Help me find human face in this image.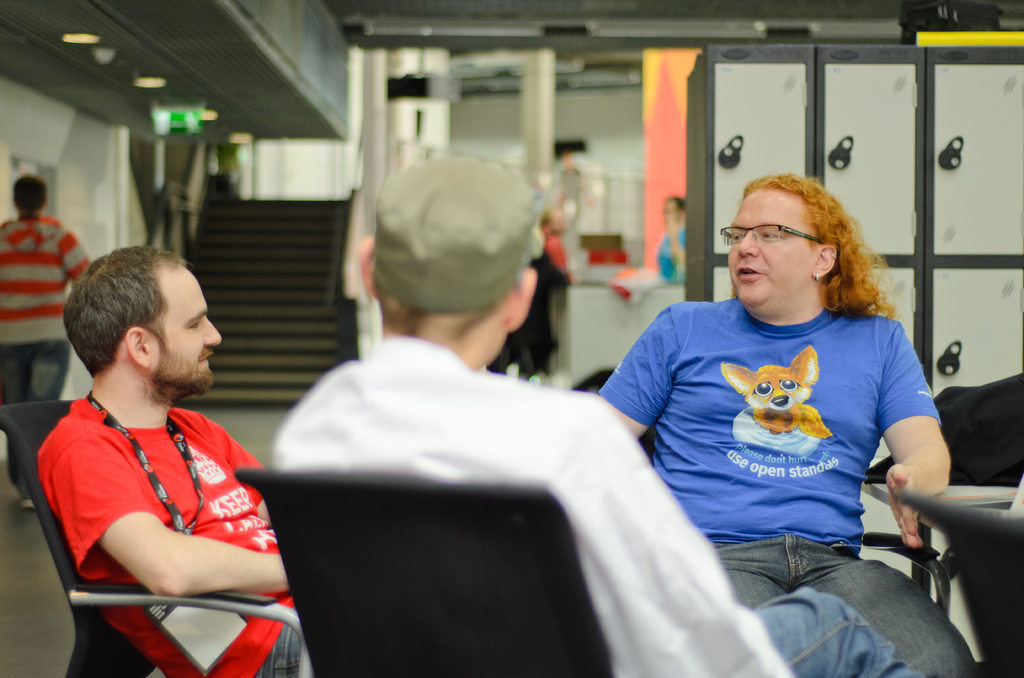
Found it: {"left": 729, "top": 191, "right": 810, "bottom": 315}.
